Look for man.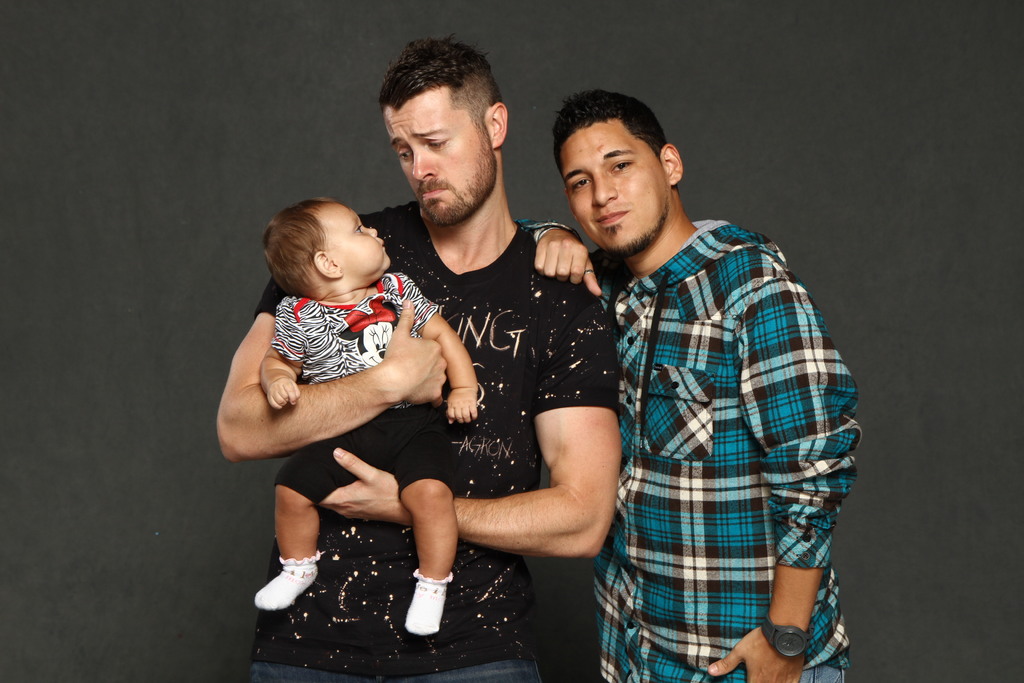
Found: [left=214, top=35, right=619, bottom=682].
